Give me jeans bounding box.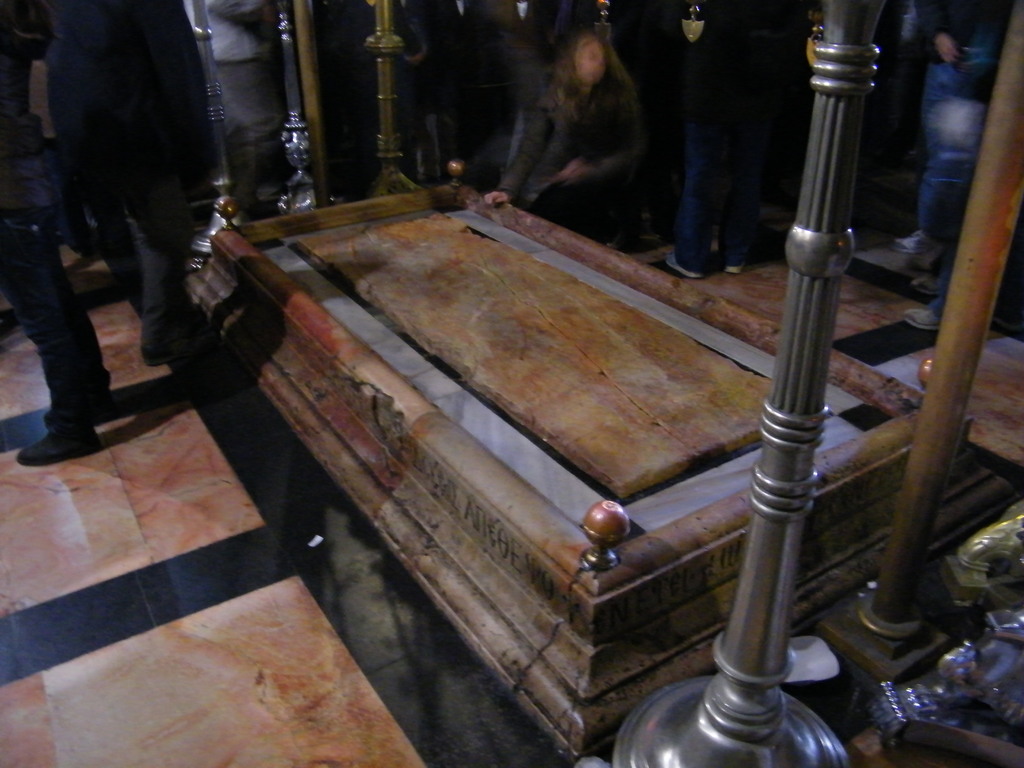
pyautogui.locateOnScreen(916, 15, 1007, 248).
